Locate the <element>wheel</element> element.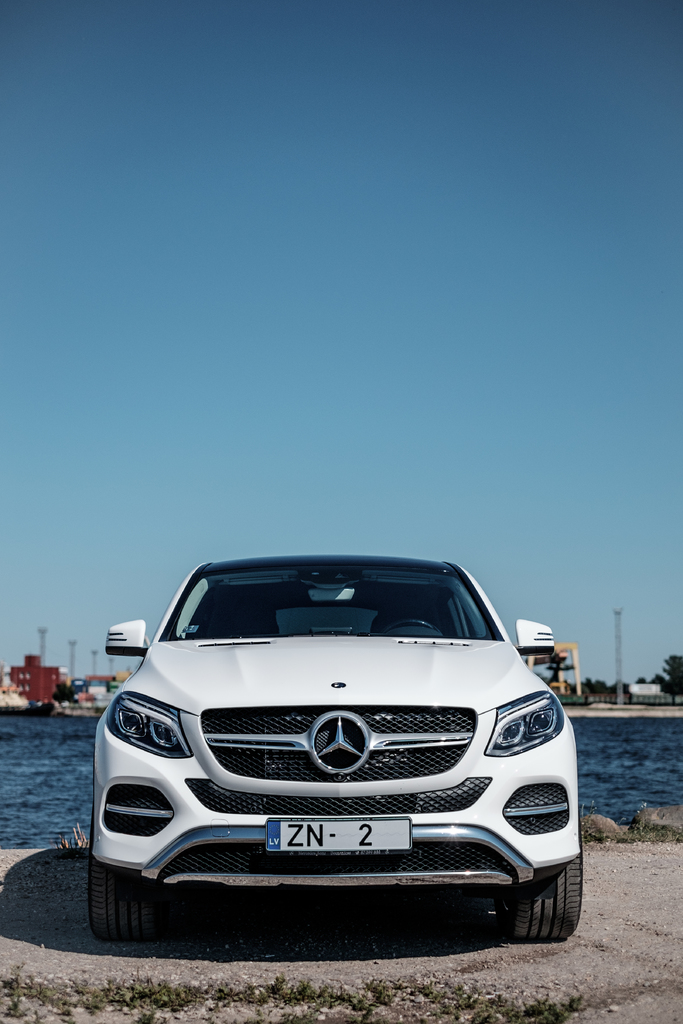
Element bbox: 507,838,578,947.
